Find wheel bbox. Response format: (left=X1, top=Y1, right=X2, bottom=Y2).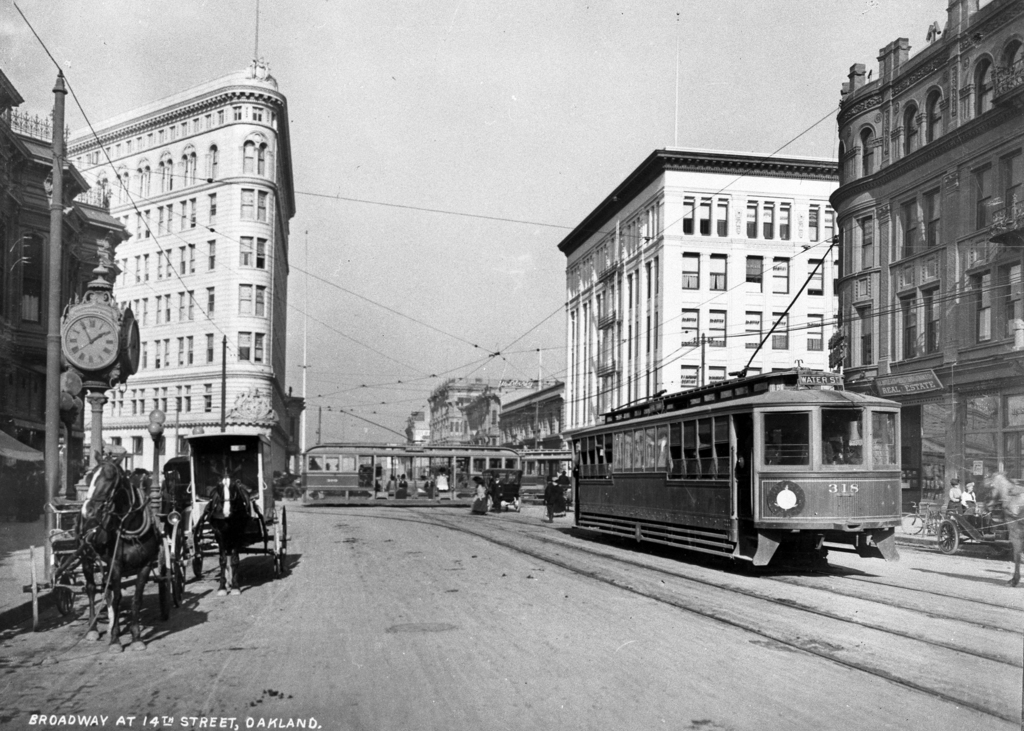
(left=47, top=558, right=81, bottom=616).
